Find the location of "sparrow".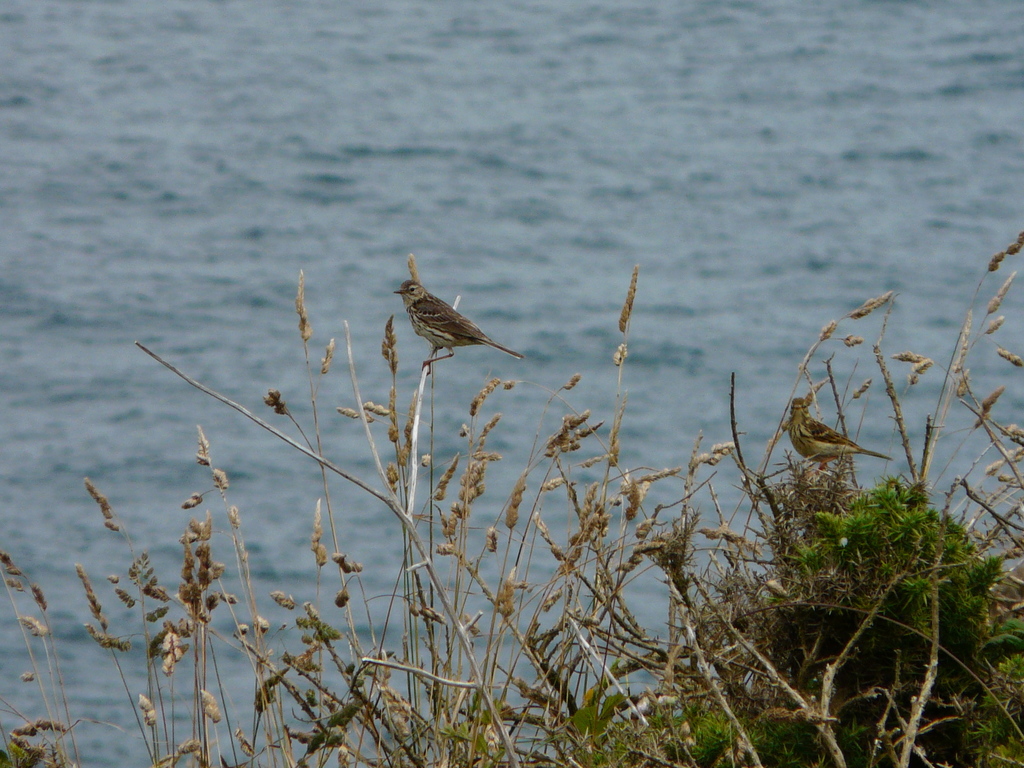
Location: [x1=396, y1=284, x2=517, y2=367].
